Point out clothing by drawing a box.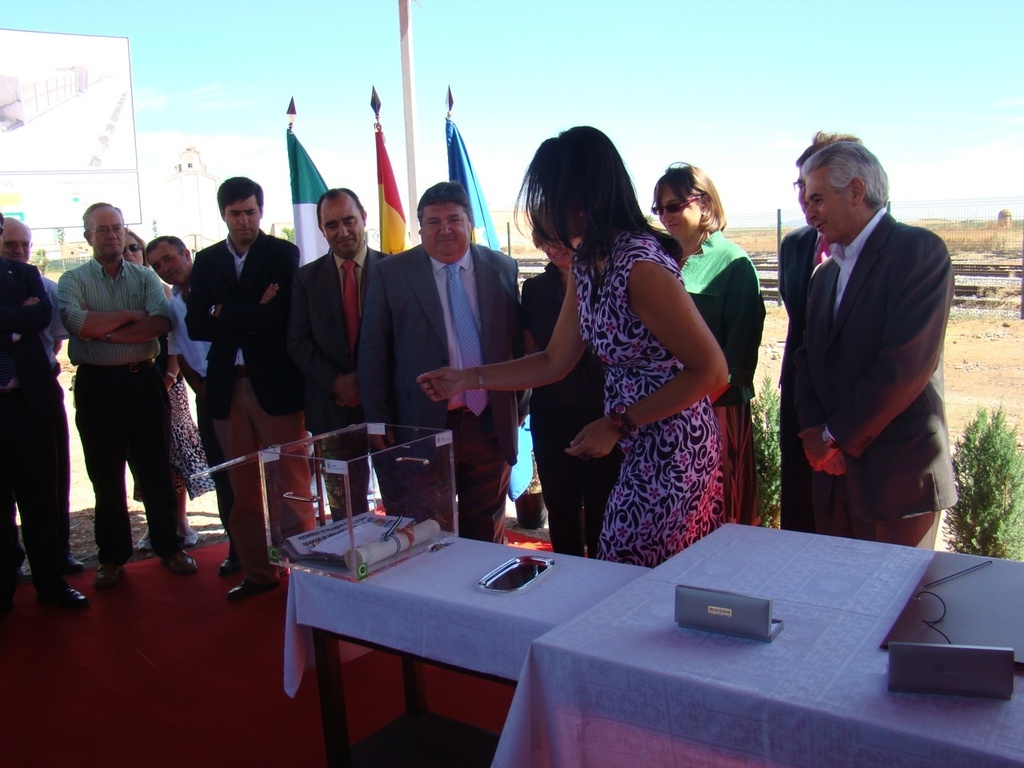
[left=571, top=232, right=738, bottom=568].
